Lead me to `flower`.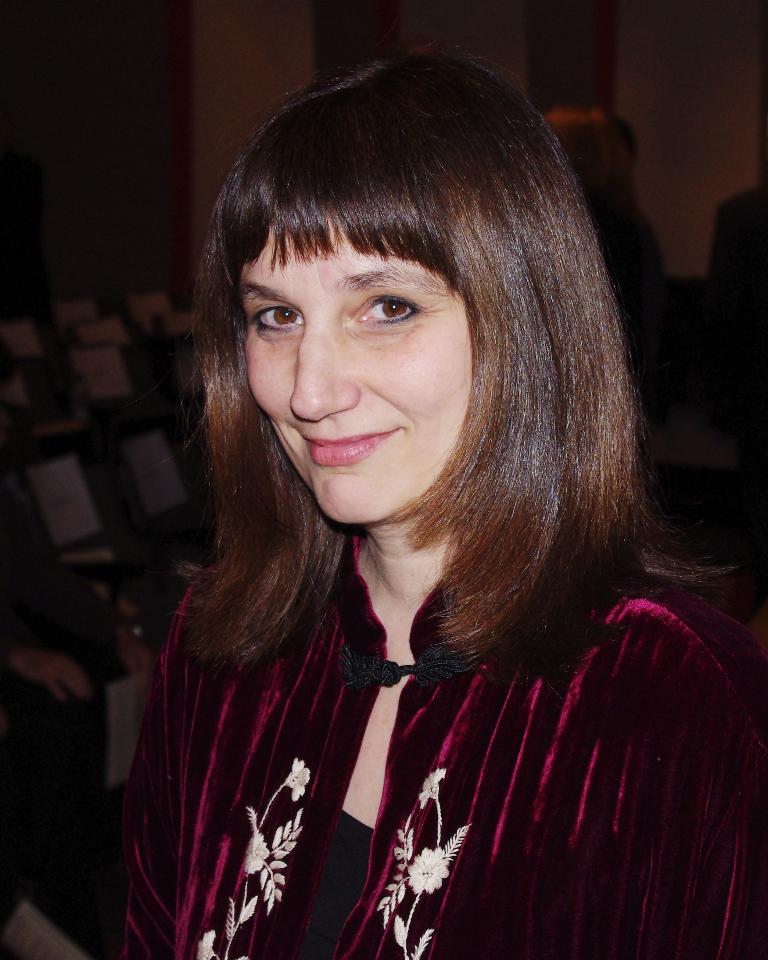
Lead to rect(282, 753, 313, 805).
